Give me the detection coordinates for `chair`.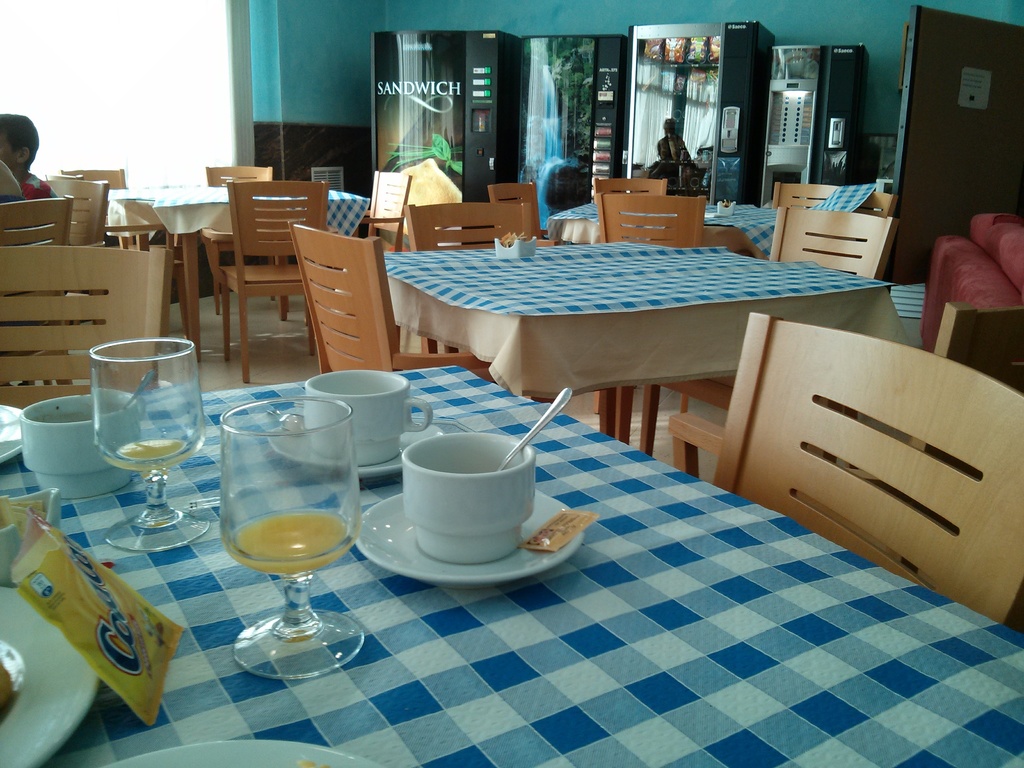
x1=768 y1=177 x2=900 y2=294.
